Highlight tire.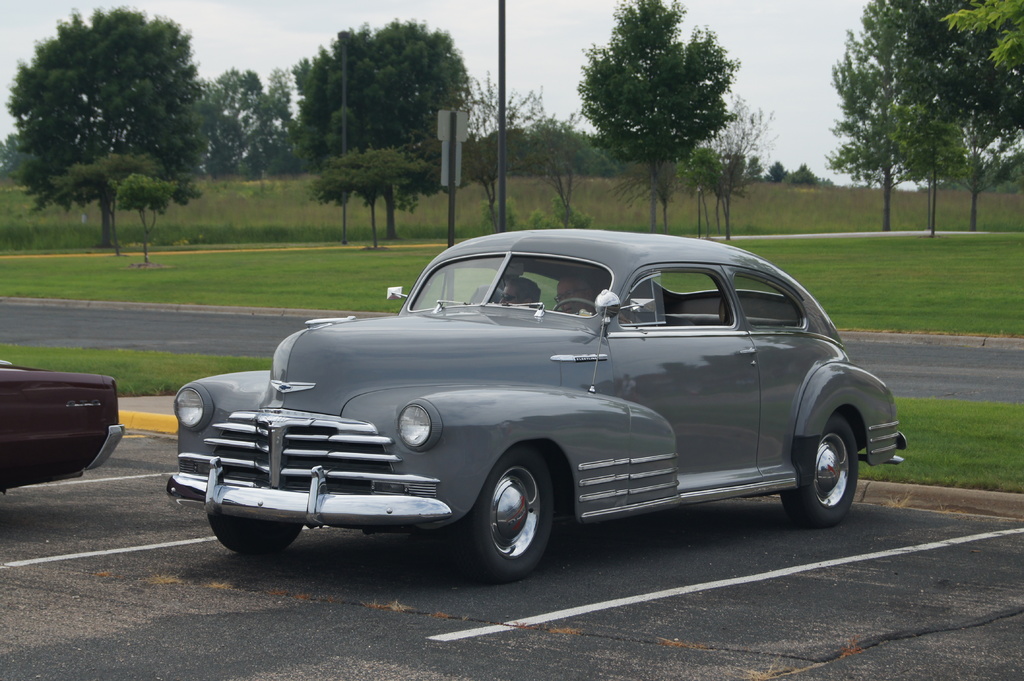
Highlighted region: 207, 513, 305, 553.
